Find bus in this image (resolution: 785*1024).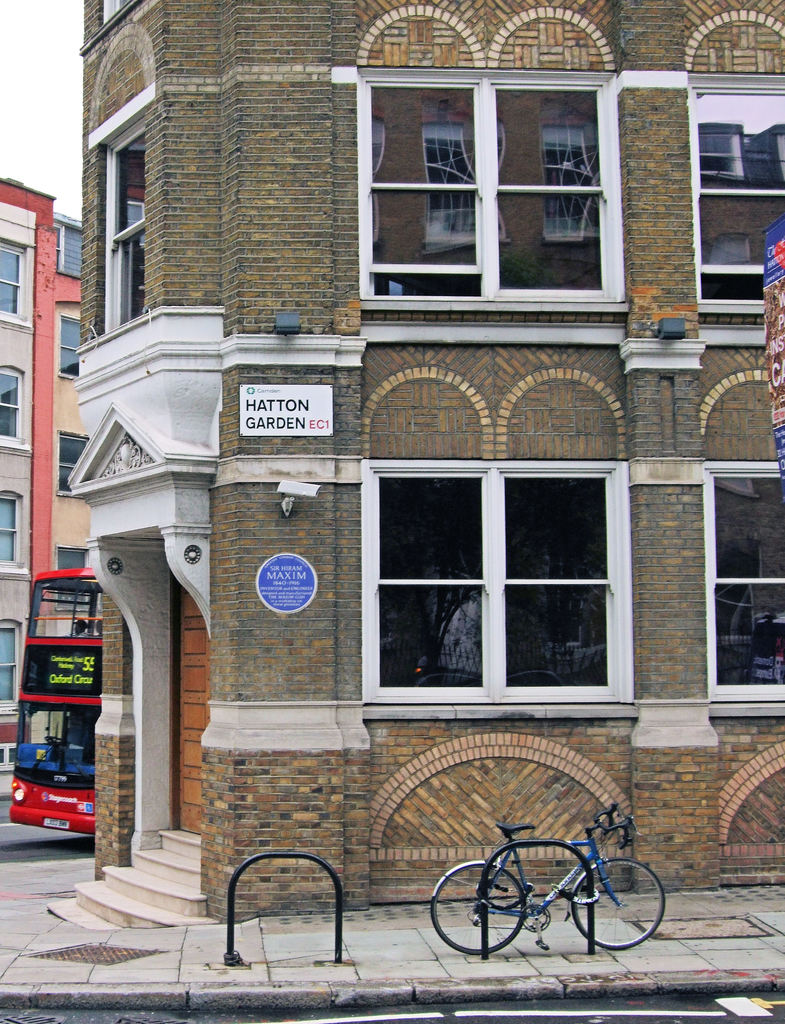
8 570 106 839.
